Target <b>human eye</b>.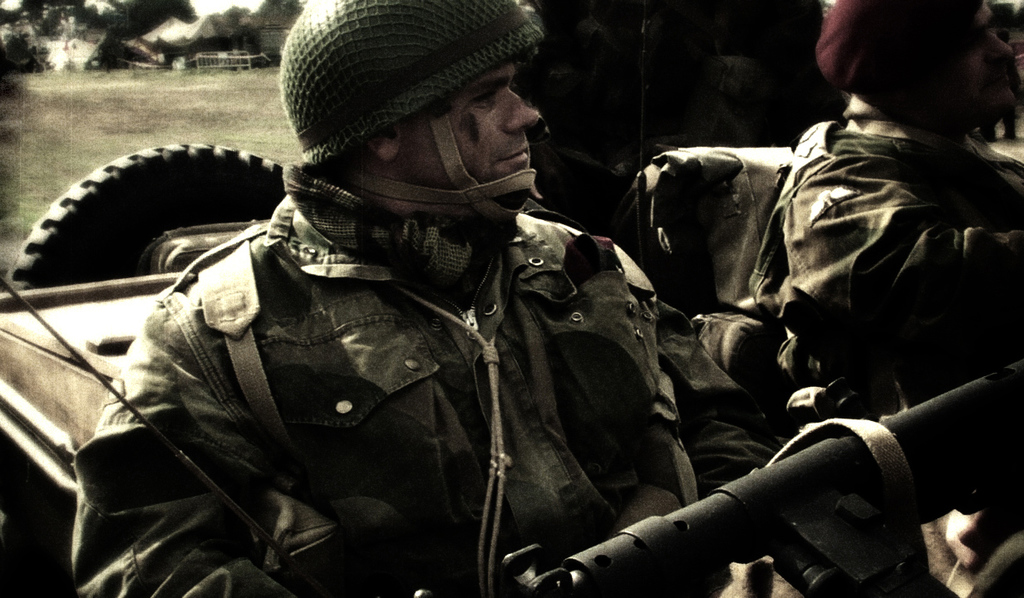
Target region: x1=472 y1=90 x2=495 y2=105.
